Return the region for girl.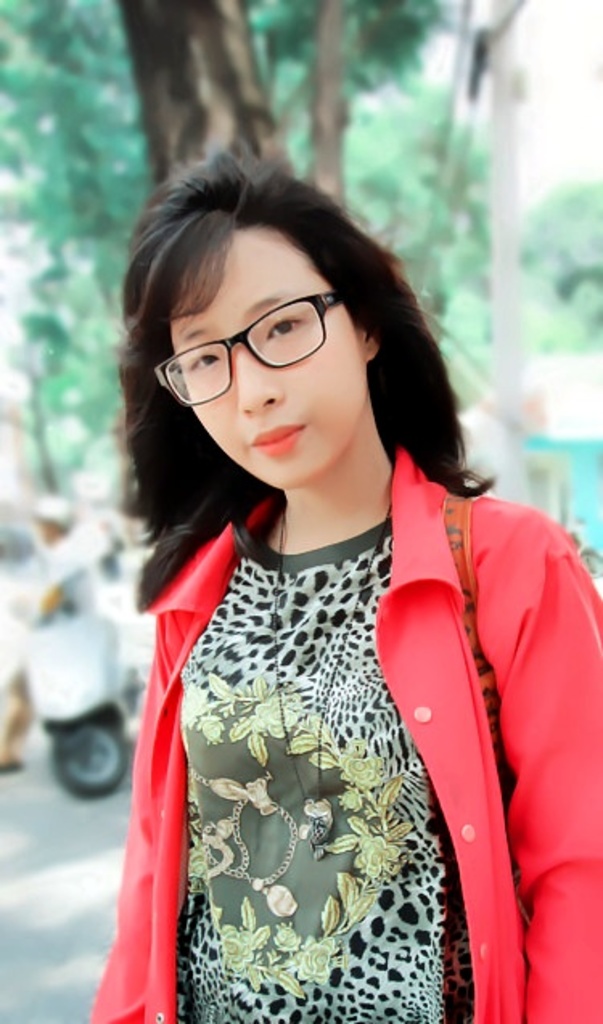
[85, 146, 601, 1022].
